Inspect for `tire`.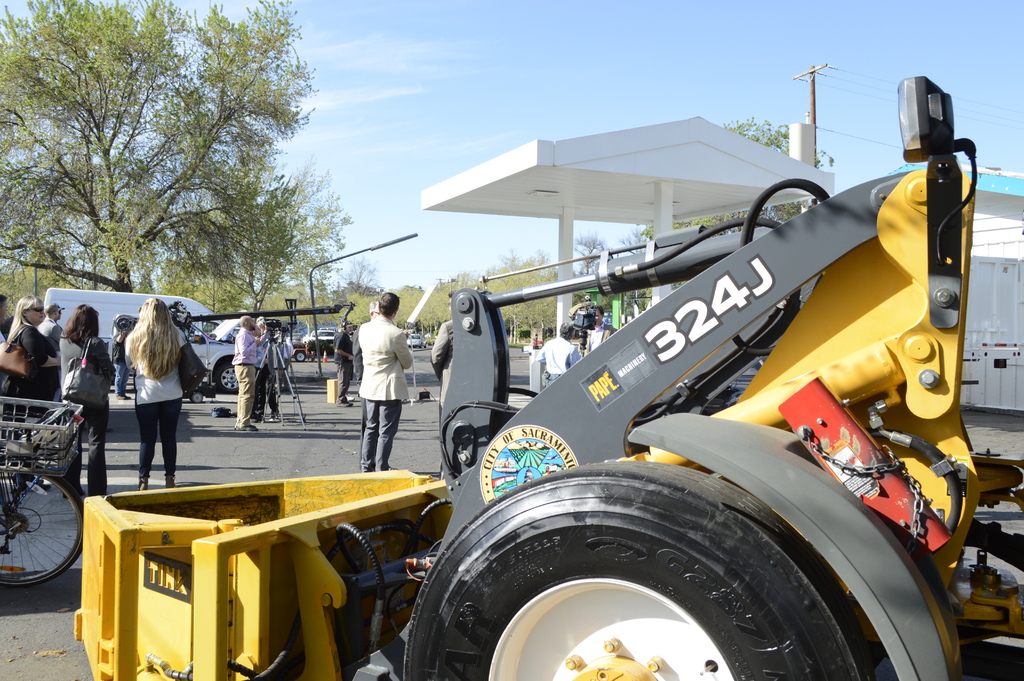
Inspection: rect(0, 457, 84, 589).
